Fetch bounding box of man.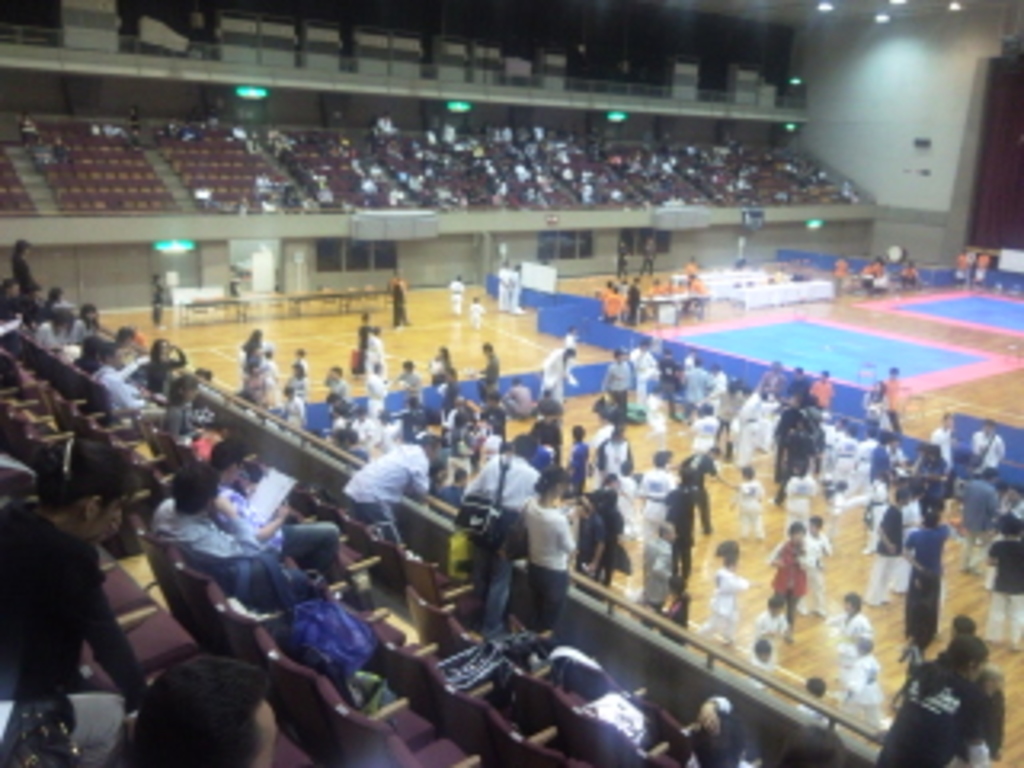
Bbox: crop(563, 426, 598, 506).
